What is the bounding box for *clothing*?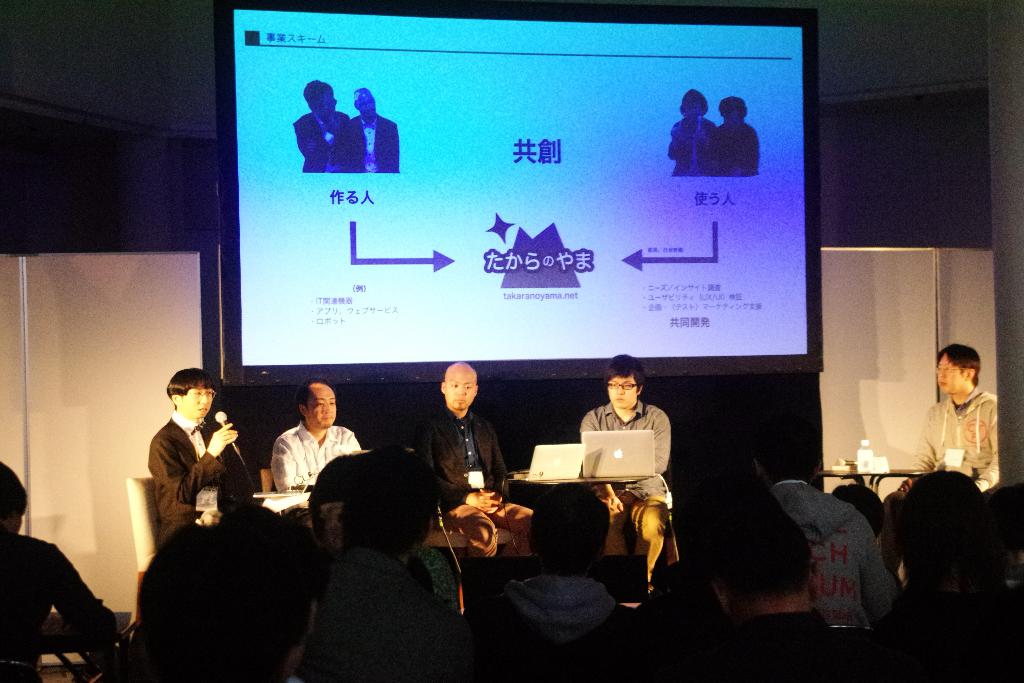
<bbox>0, 532, 118, 682</bbox>.
